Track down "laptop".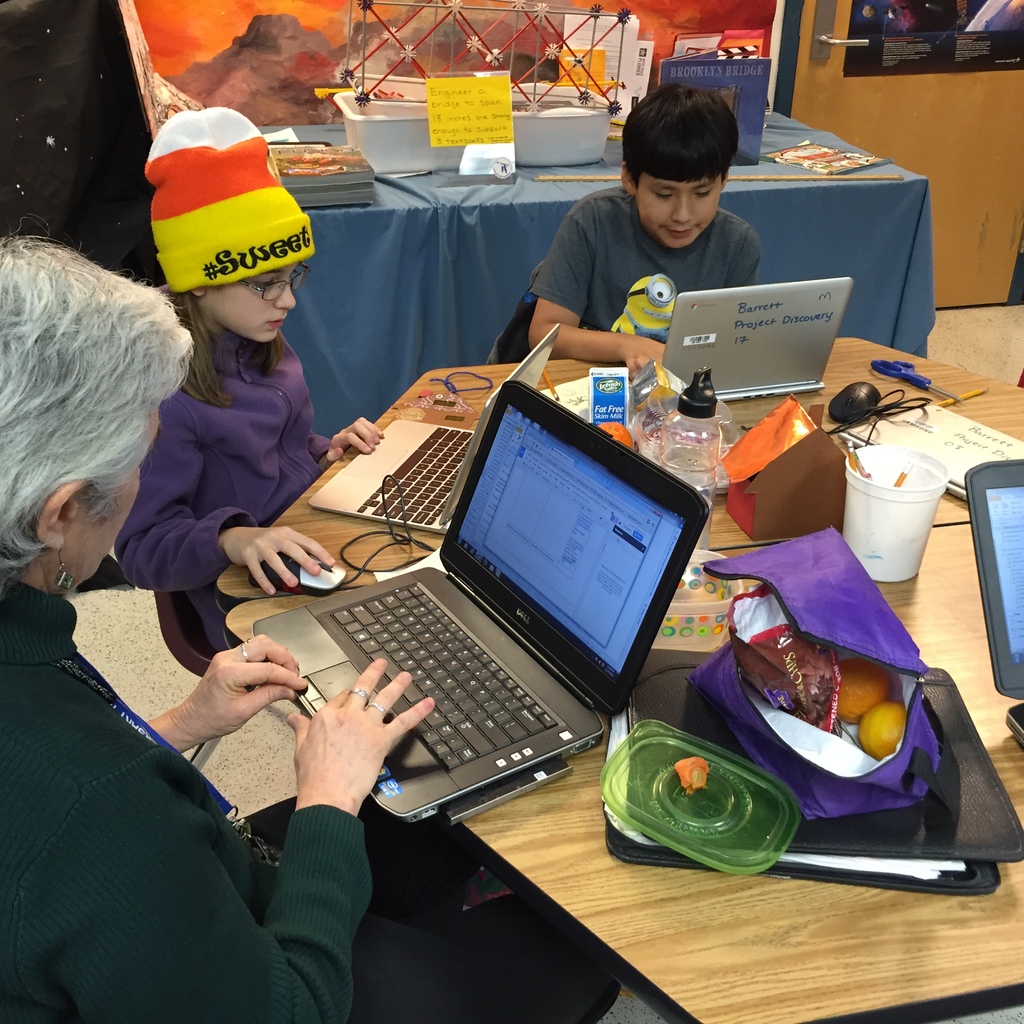
Tracked to locate(273, 415, 662, 789).
